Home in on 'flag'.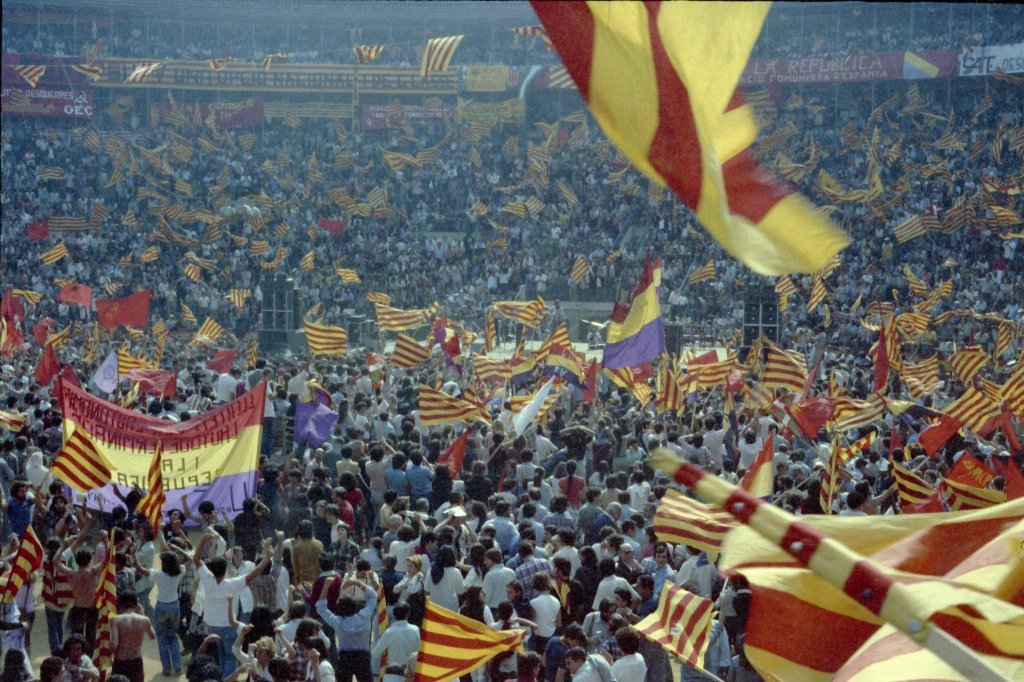
Homed in at bbox=[193, 320, 221, 345].
